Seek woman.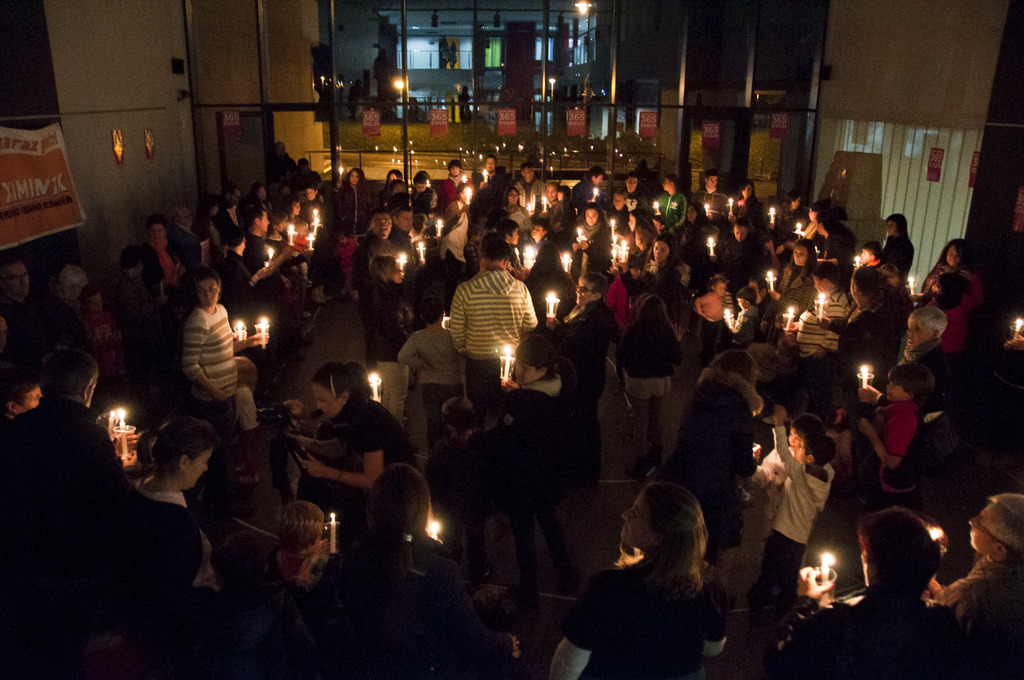
(x1=240, y1=179, x2=277, y2=227).
